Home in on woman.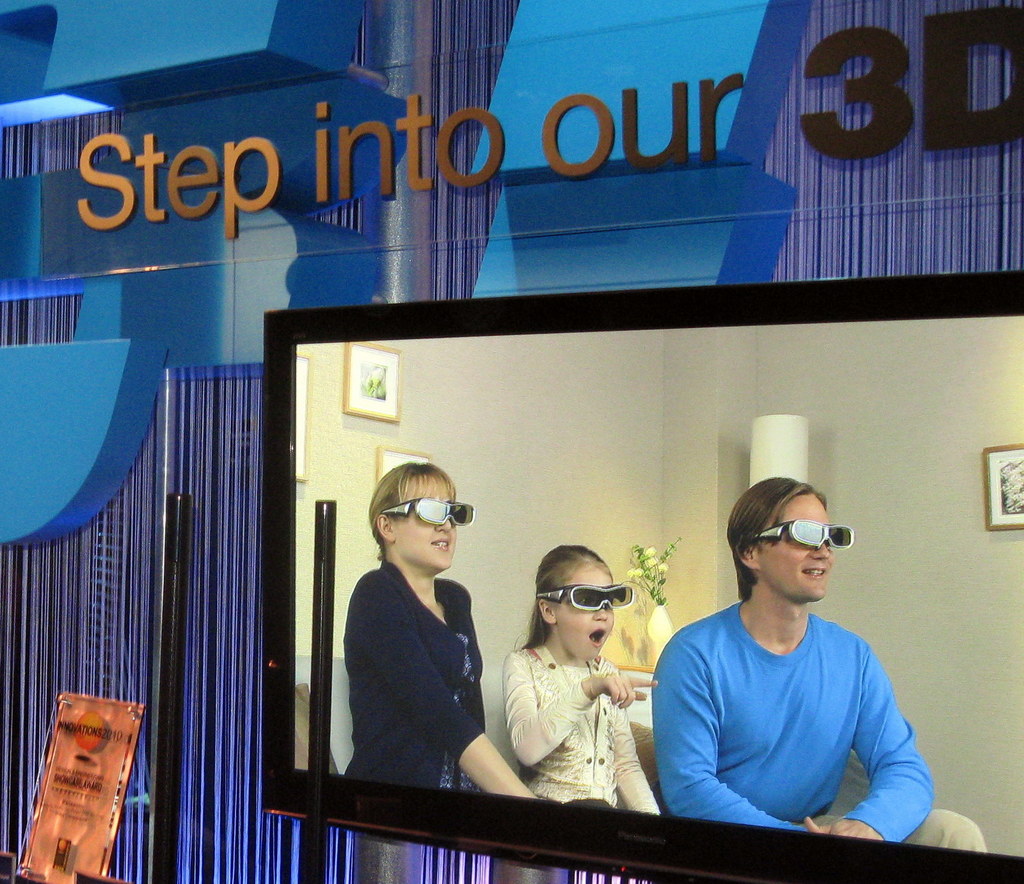
Homed in at region(328, 452, 506, 818).
